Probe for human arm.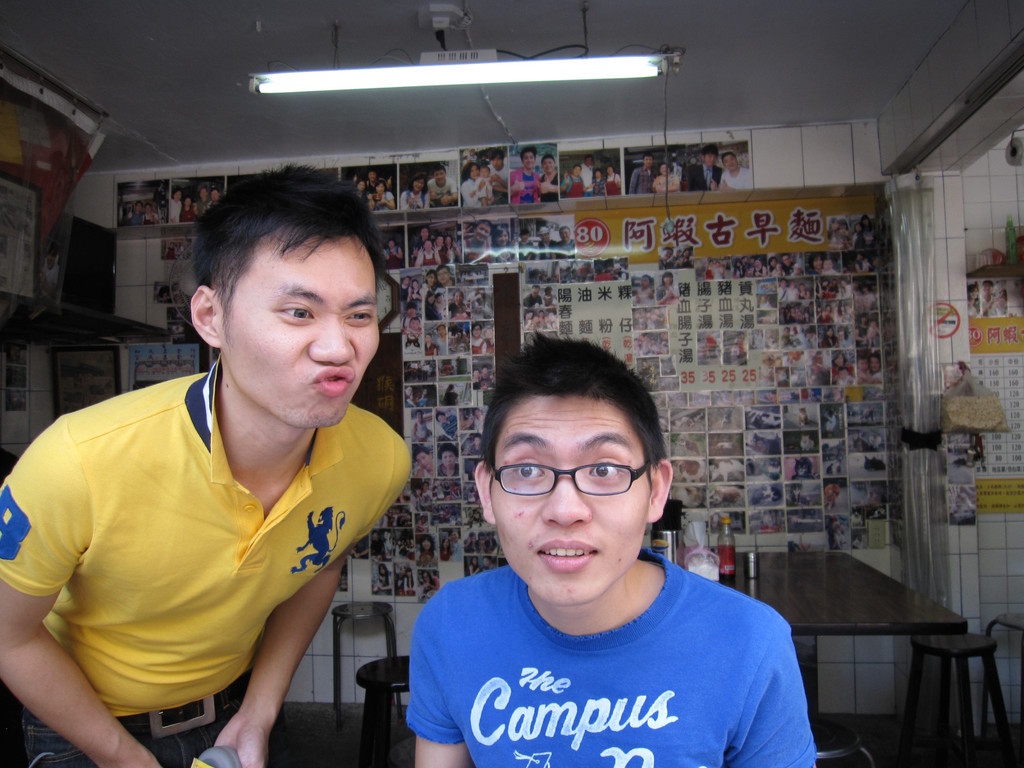
Probe result: crop(10, 492, 106, 767).
